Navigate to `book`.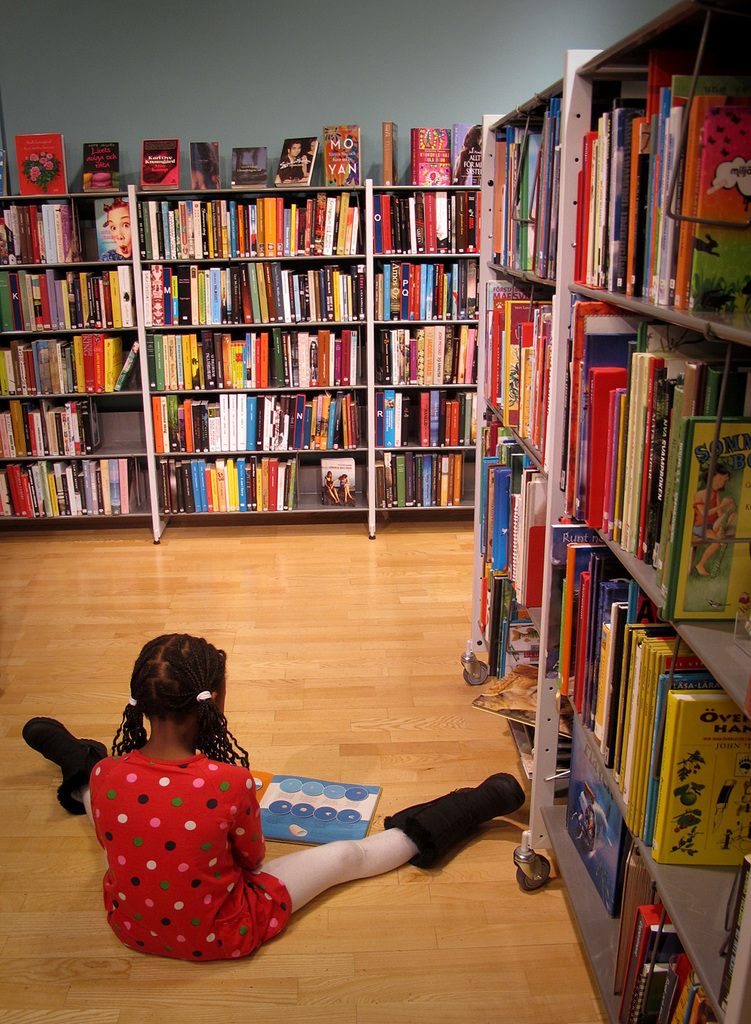
Navigation target: region(142, 137, 181, 191).
